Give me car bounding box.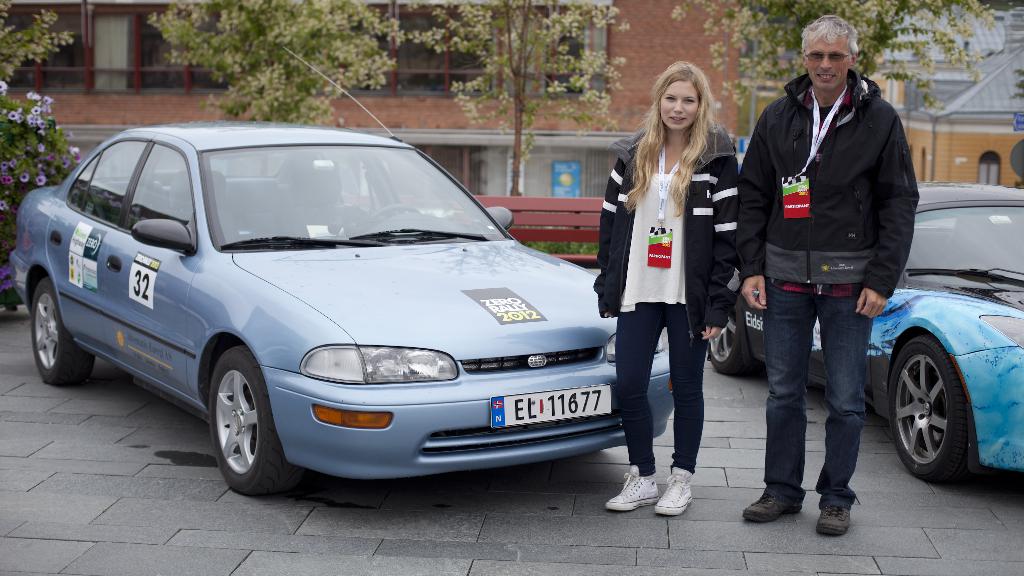
[6, 119, 677, 490].
